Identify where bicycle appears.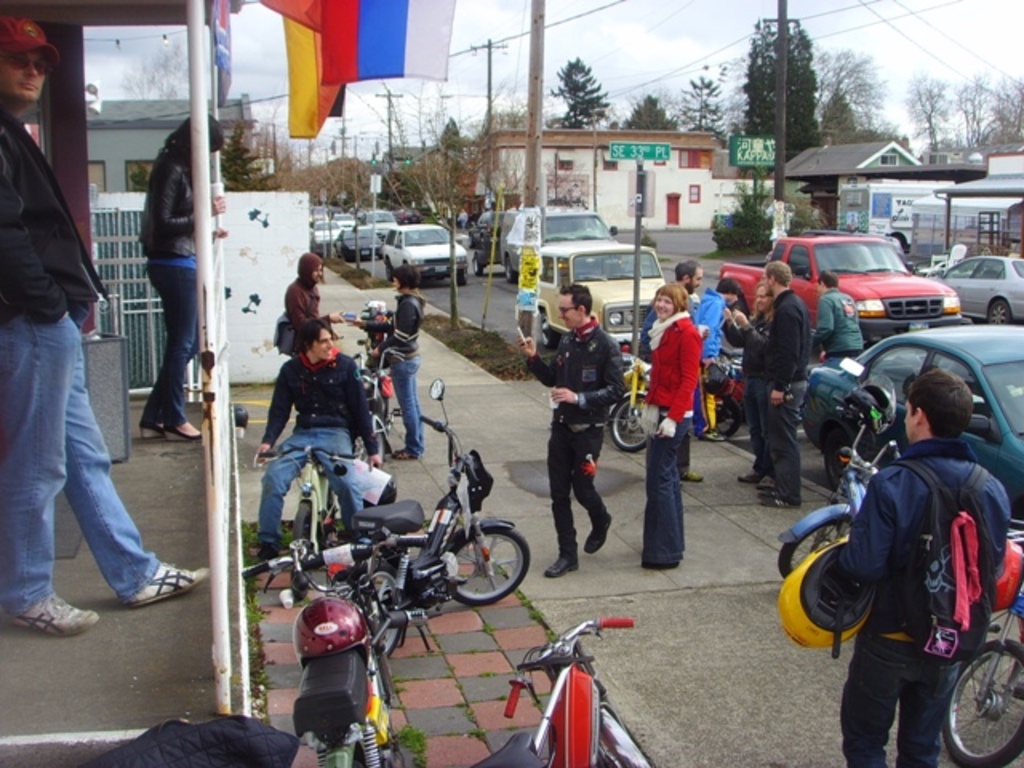
Appears at box=[307, 382, 526, 635].
